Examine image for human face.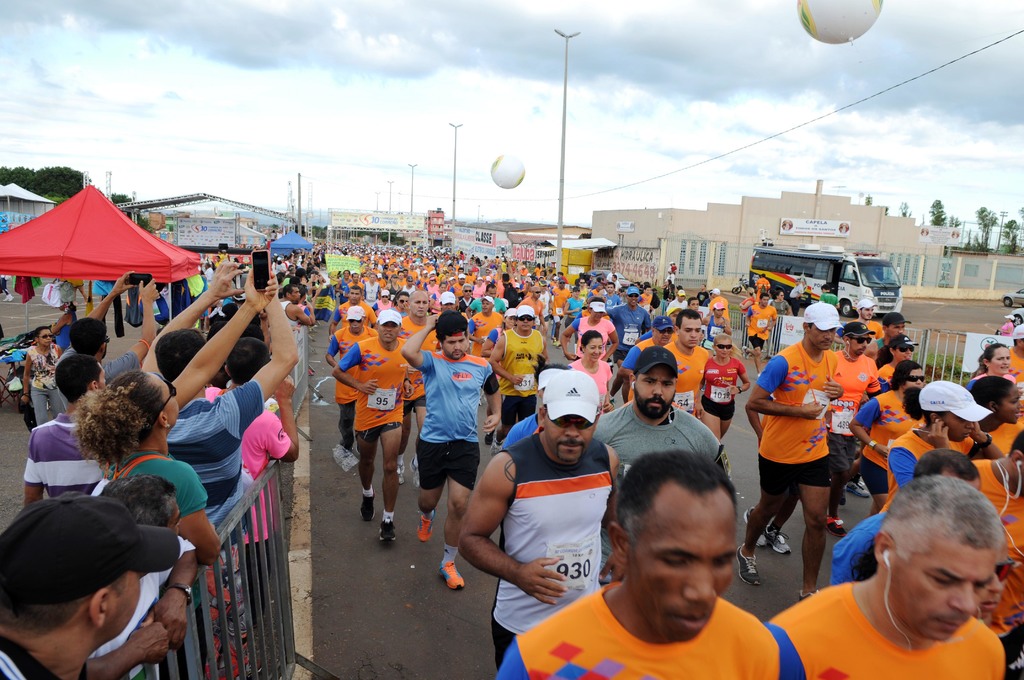
Examination result: bbox=(902, 370, 924, 394).
